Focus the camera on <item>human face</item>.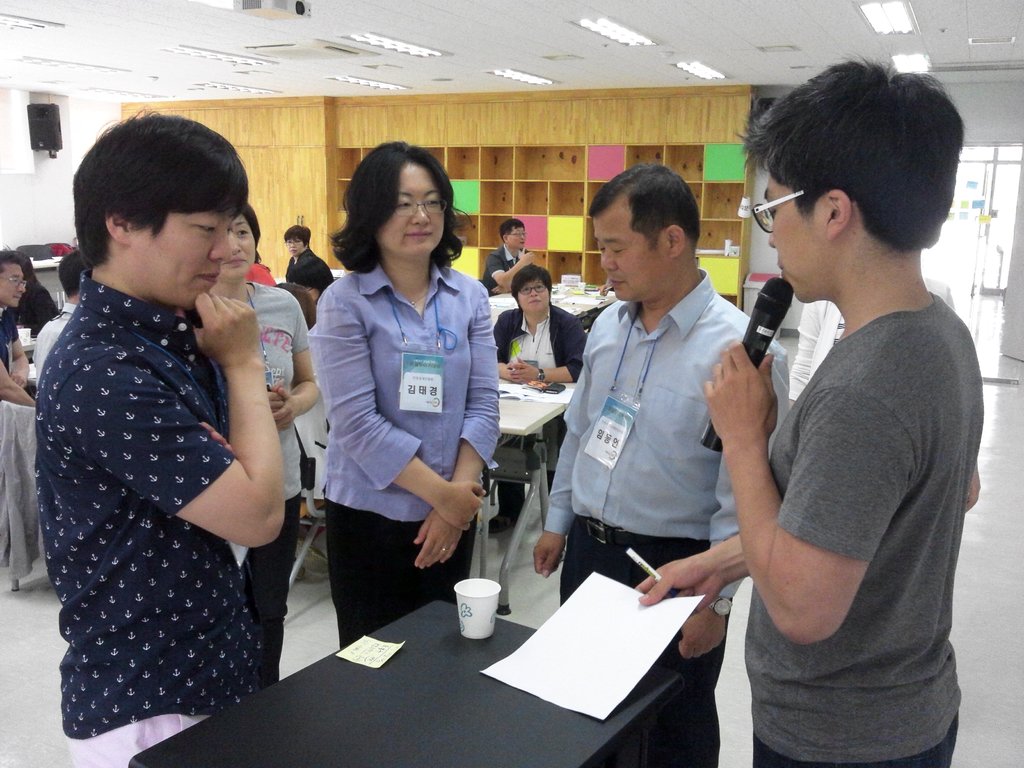
Focus region: (376, 163, 444, 253).
